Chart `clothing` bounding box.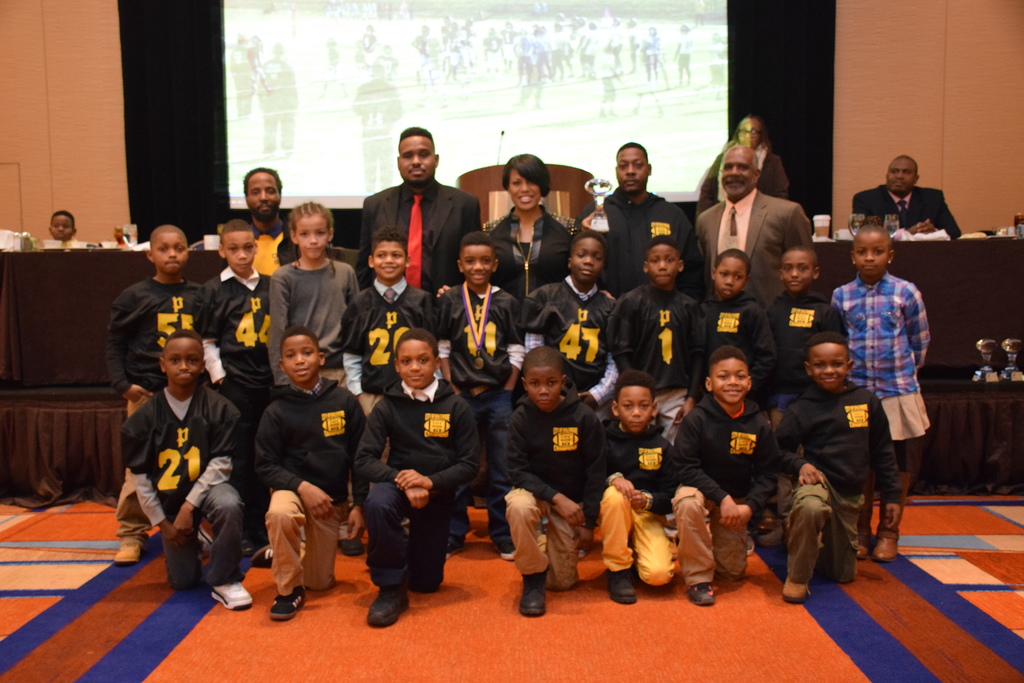
Charted: 355, 378, 482, 593.
